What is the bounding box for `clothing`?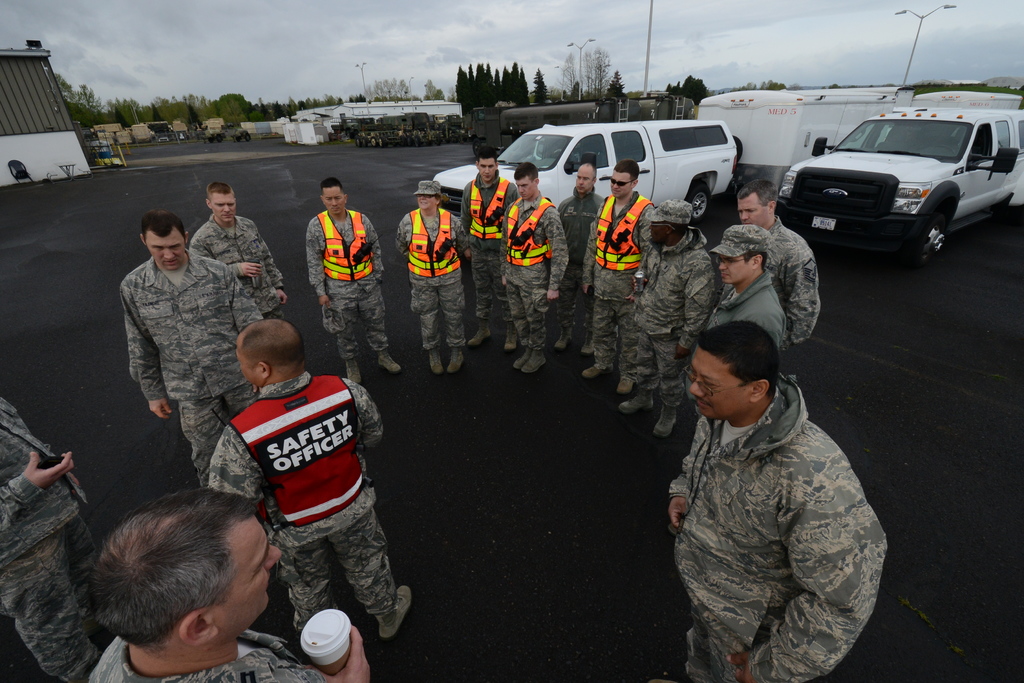
561 195 601 338.
